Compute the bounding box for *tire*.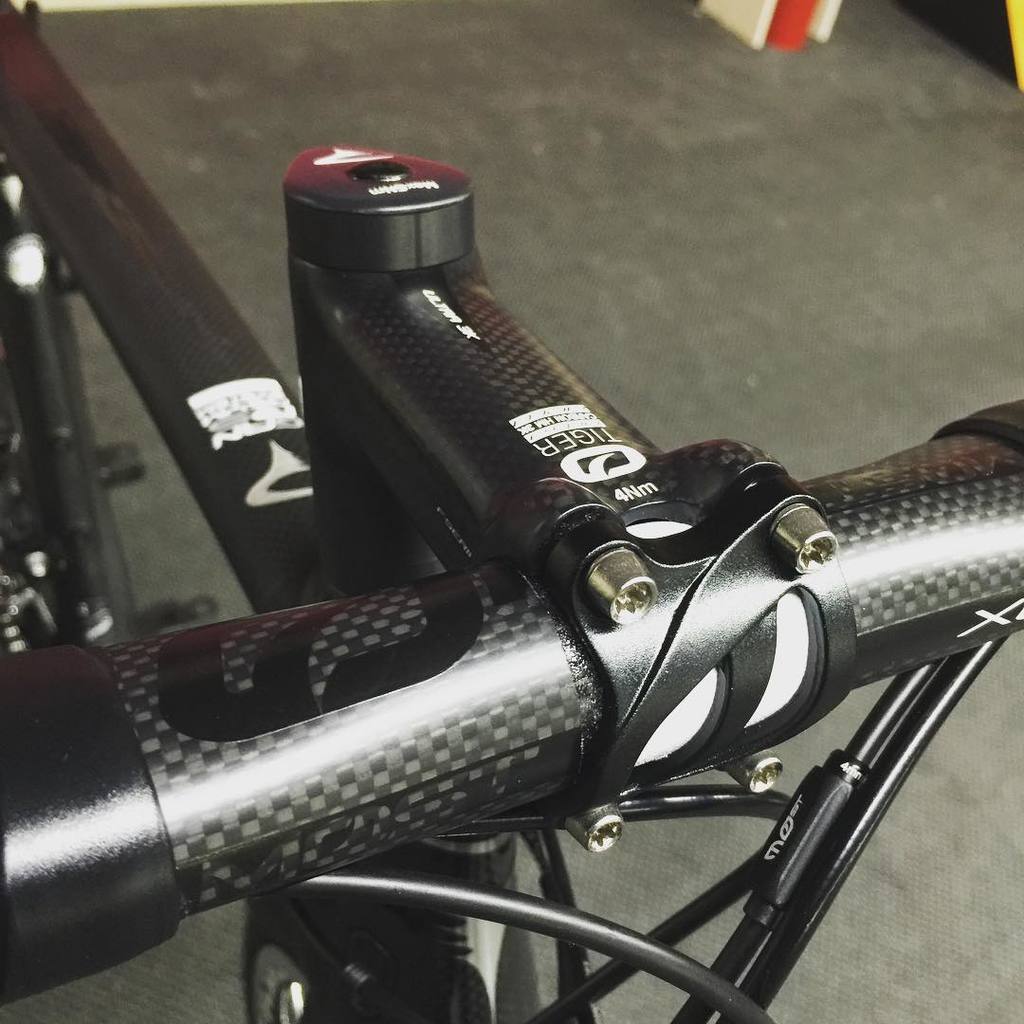
box=[241, 866, 488, 1023].
